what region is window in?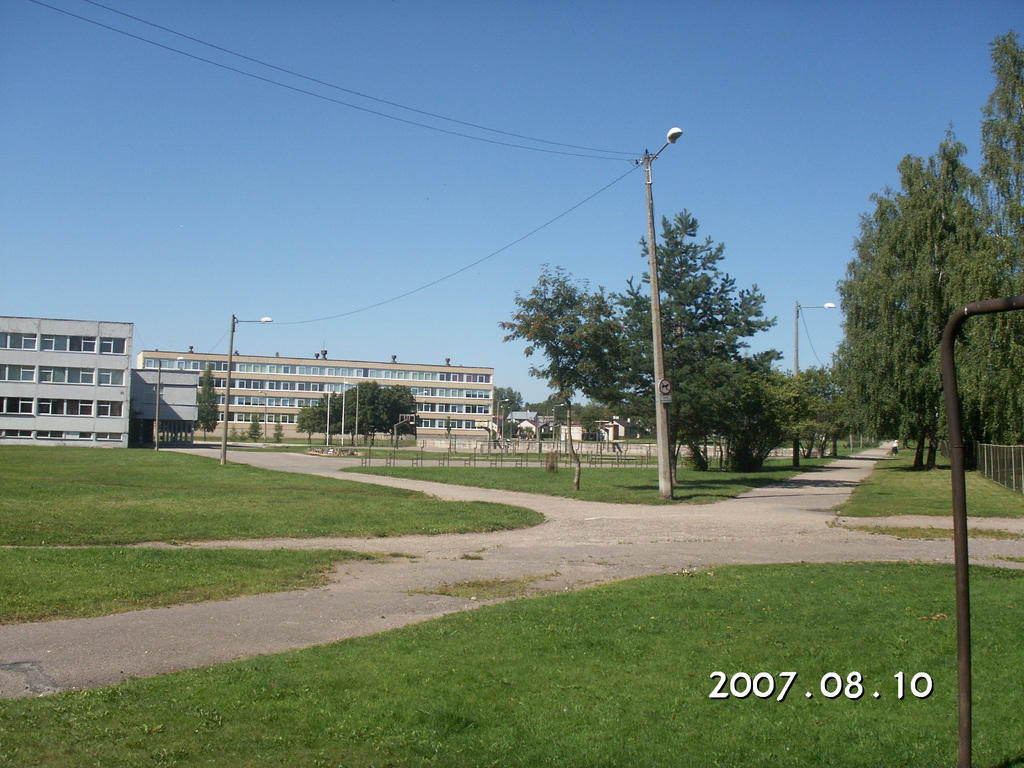
(100, 335, 126, 355).
